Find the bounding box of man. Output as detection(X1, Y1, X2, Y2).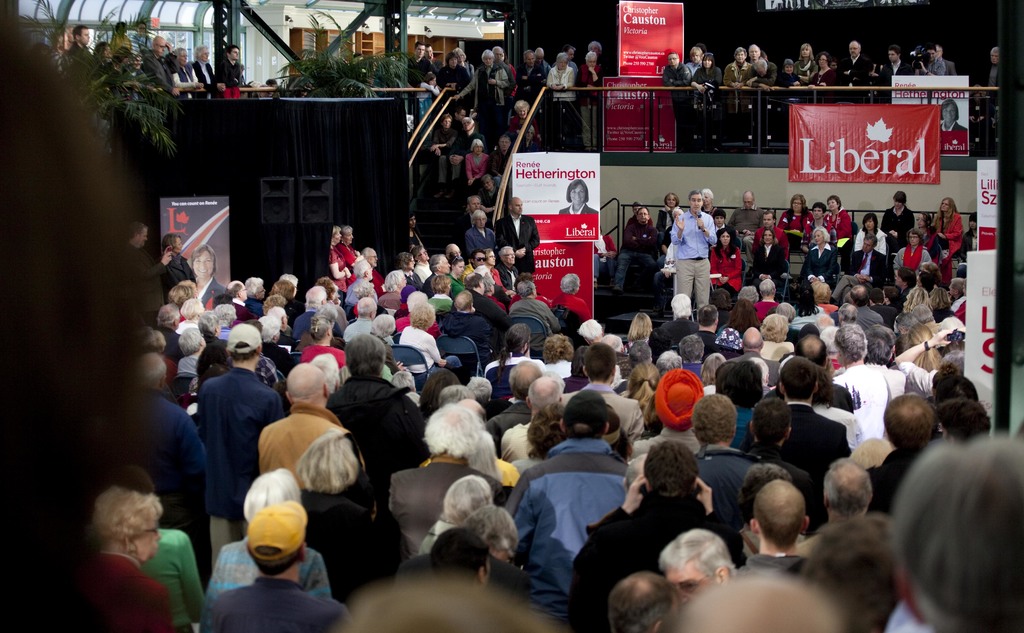
detection(227, 279, 262, 322).
